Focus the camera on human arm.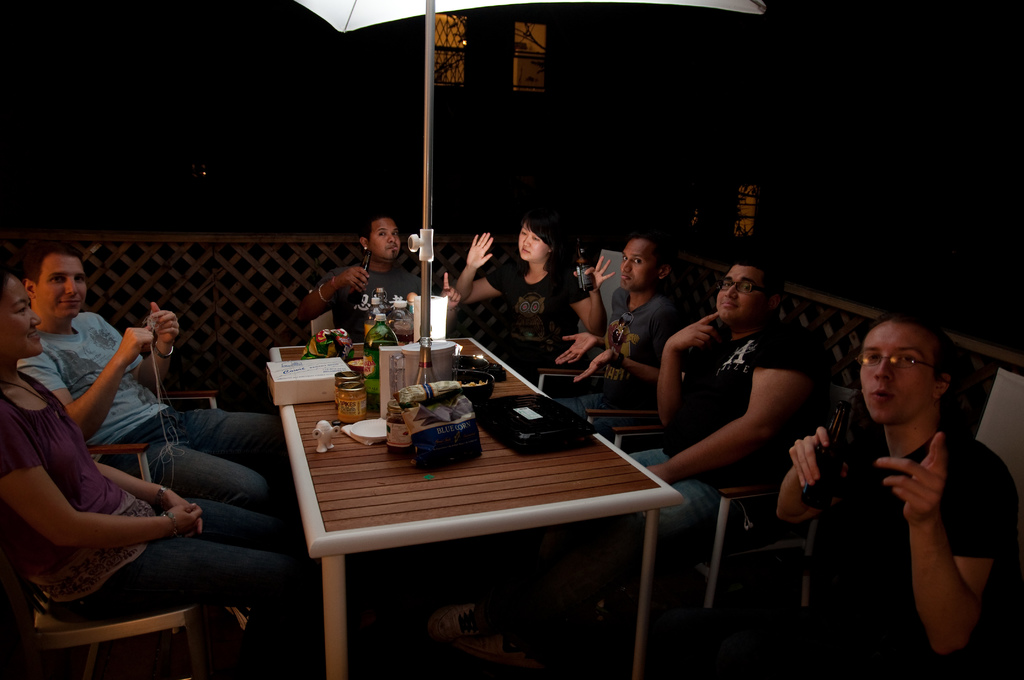
Focus region: select_region(577, 313, 690, 385).
